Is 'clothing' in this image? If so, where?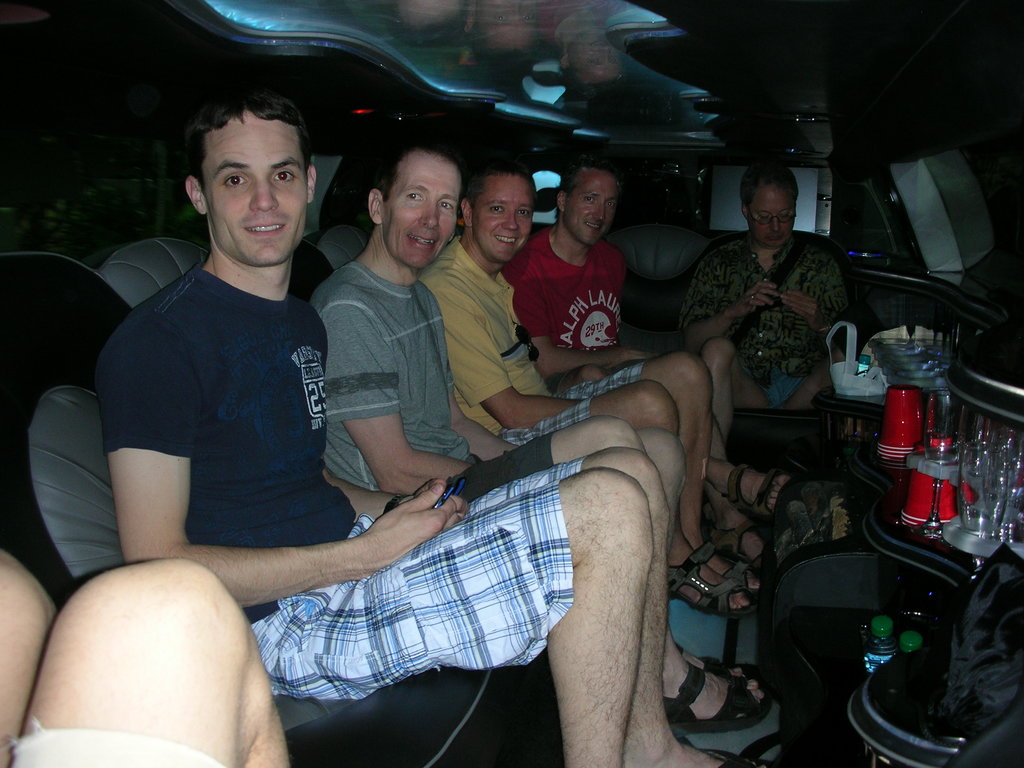
Yes, at bbox(672, 222, 864, 487).
